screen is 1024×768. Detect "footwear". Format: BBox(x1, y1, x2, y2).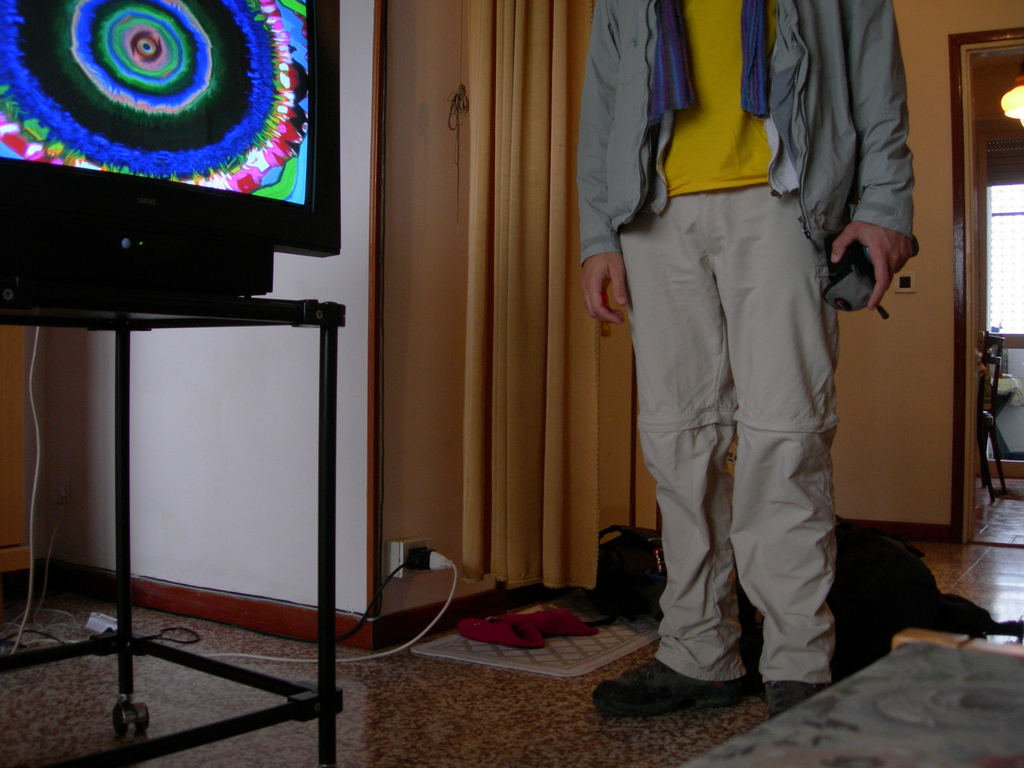
BBox(619, 660, 756, 728).
